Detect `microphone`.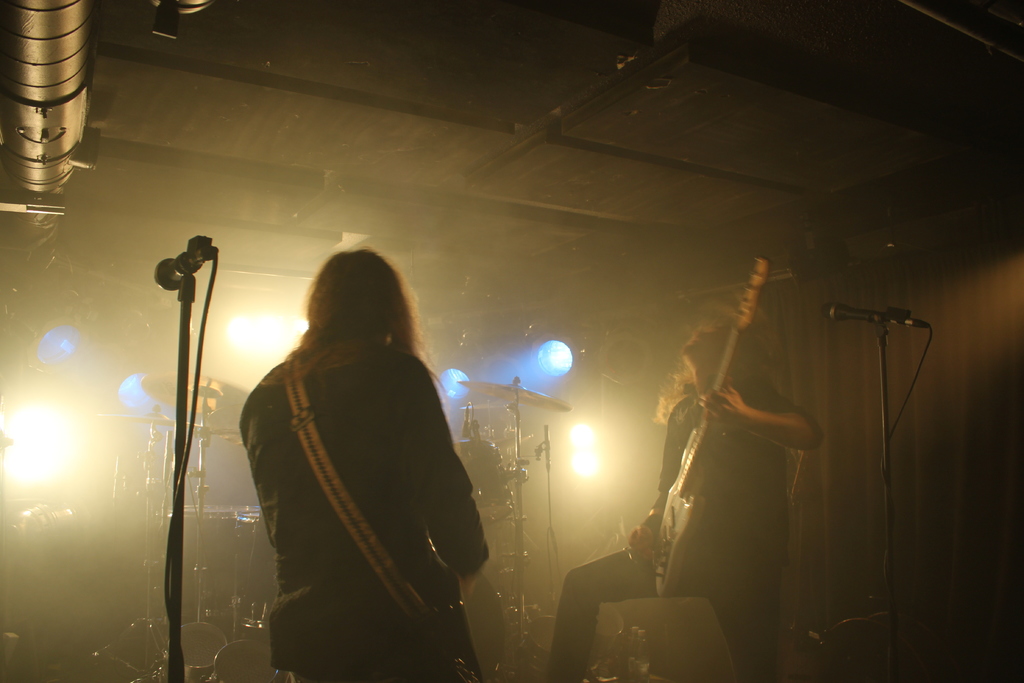
Detected at (x1=152, y1=240, x2=215, y2=293).
